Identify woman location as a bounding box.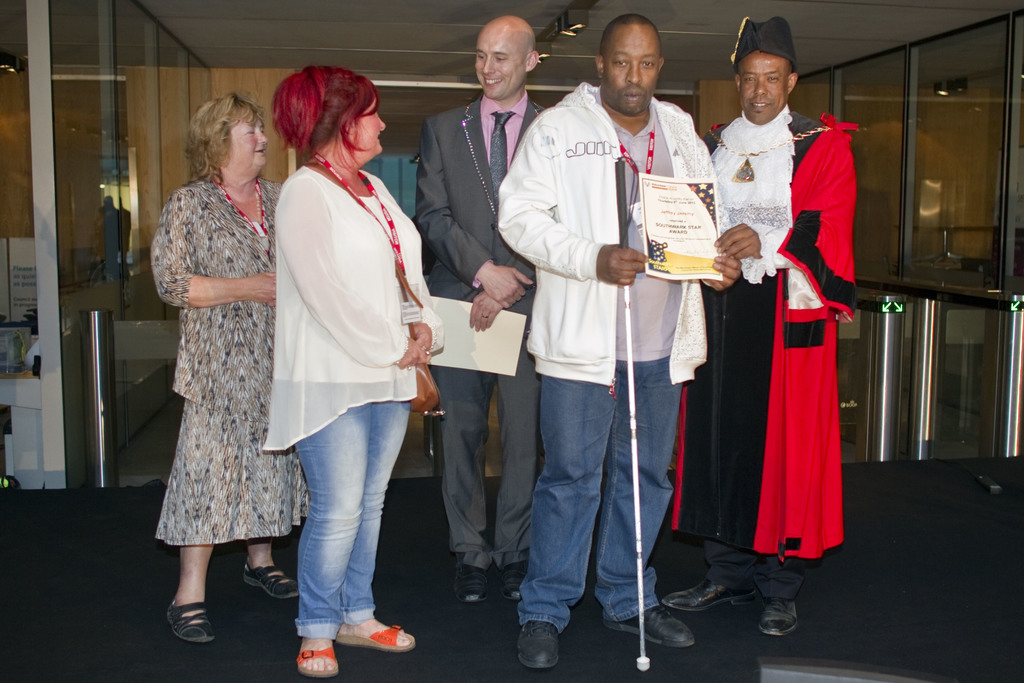
[149,83,294,643].
